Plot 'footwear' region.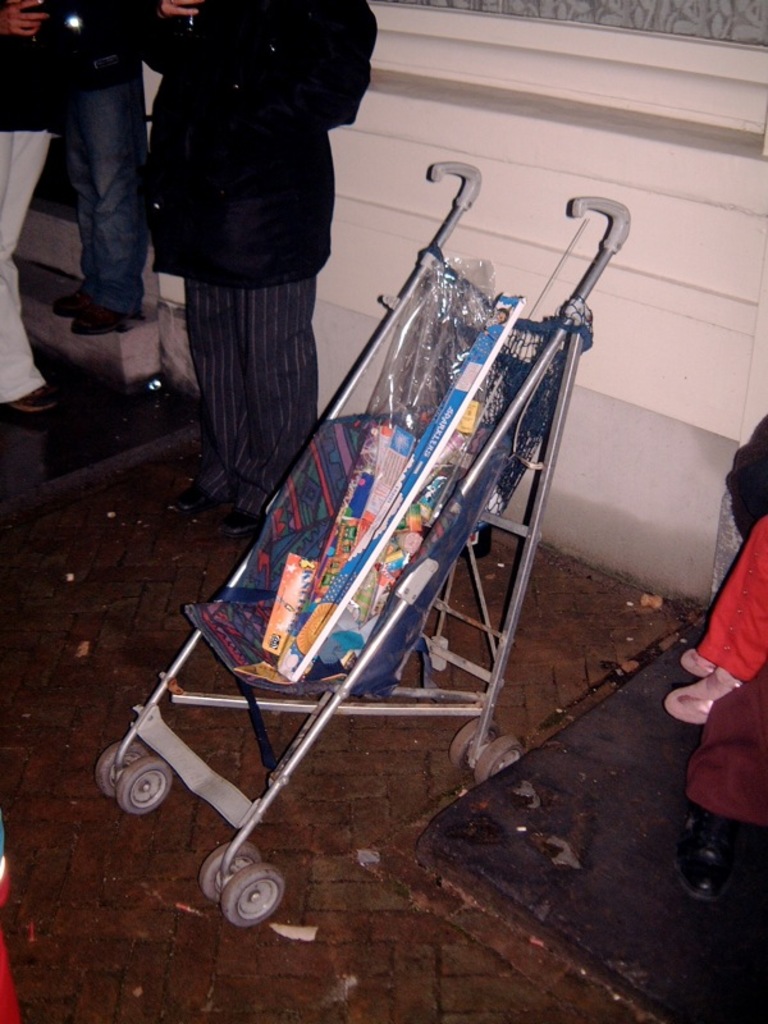
Plotted at left=168, top=486, right=220, bottom=508.
